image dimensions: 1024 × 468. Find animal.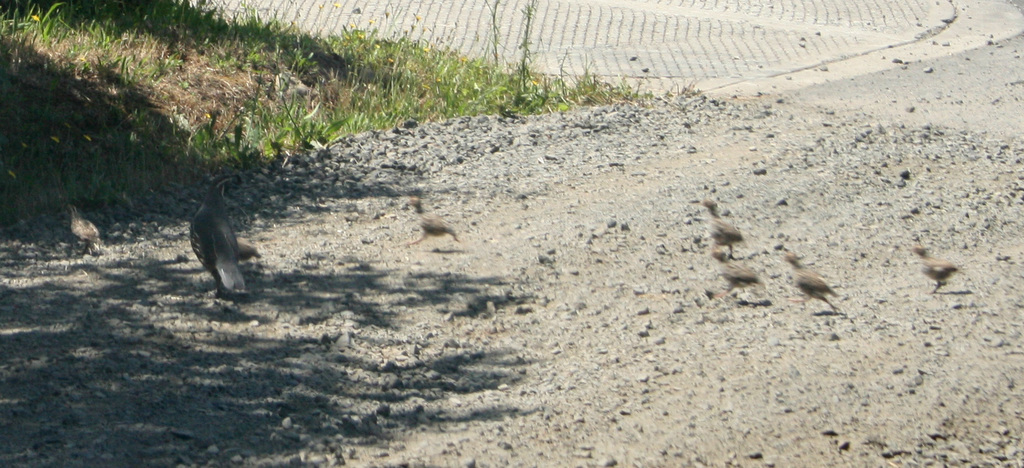
(227,233,259,260).
